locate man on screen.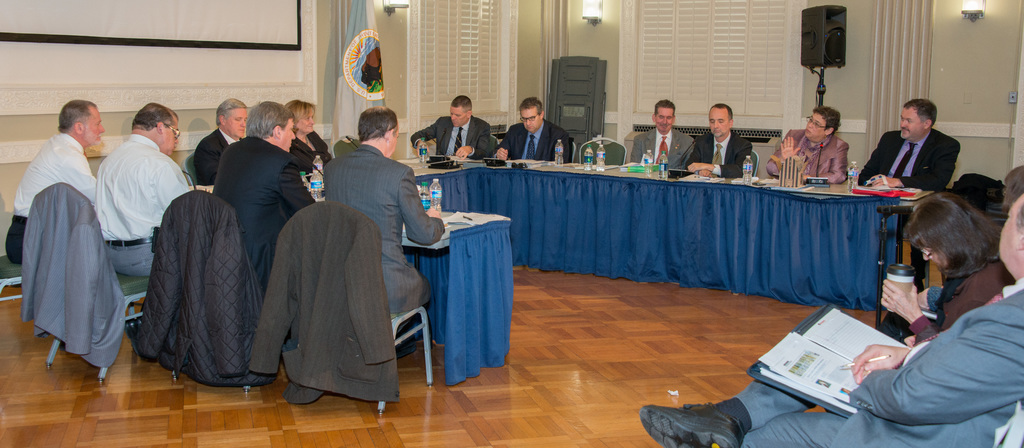
On screen at <region>766, 108, 847, 177</region>.
